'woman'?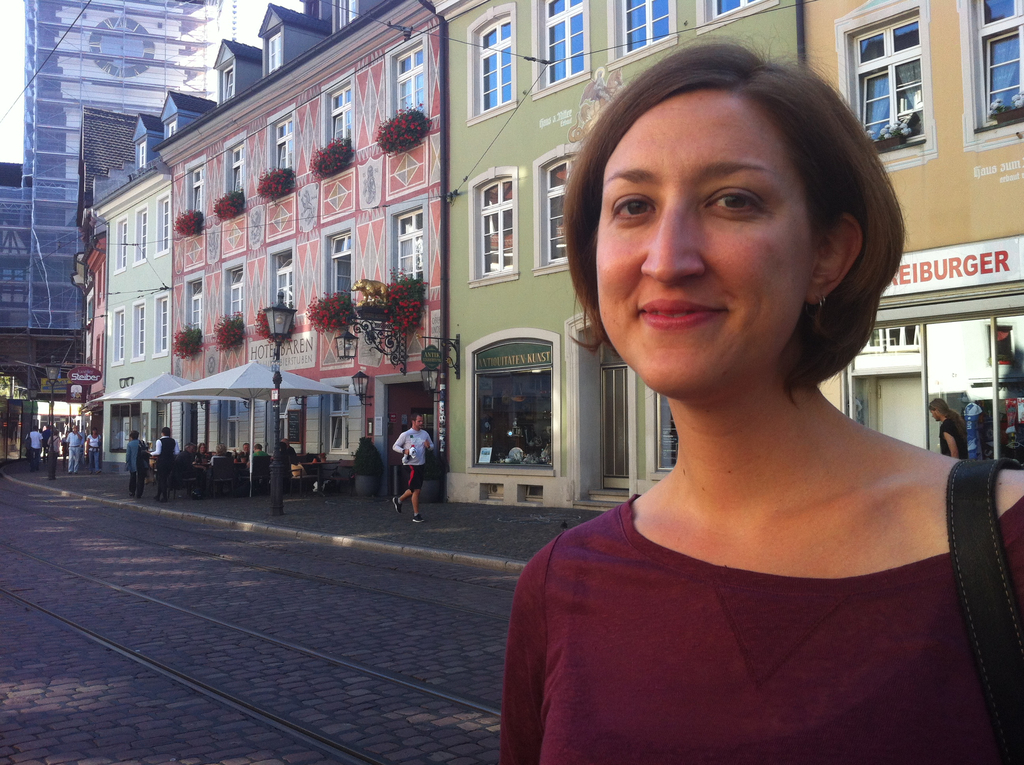
box(87, 429, 101, 475)
